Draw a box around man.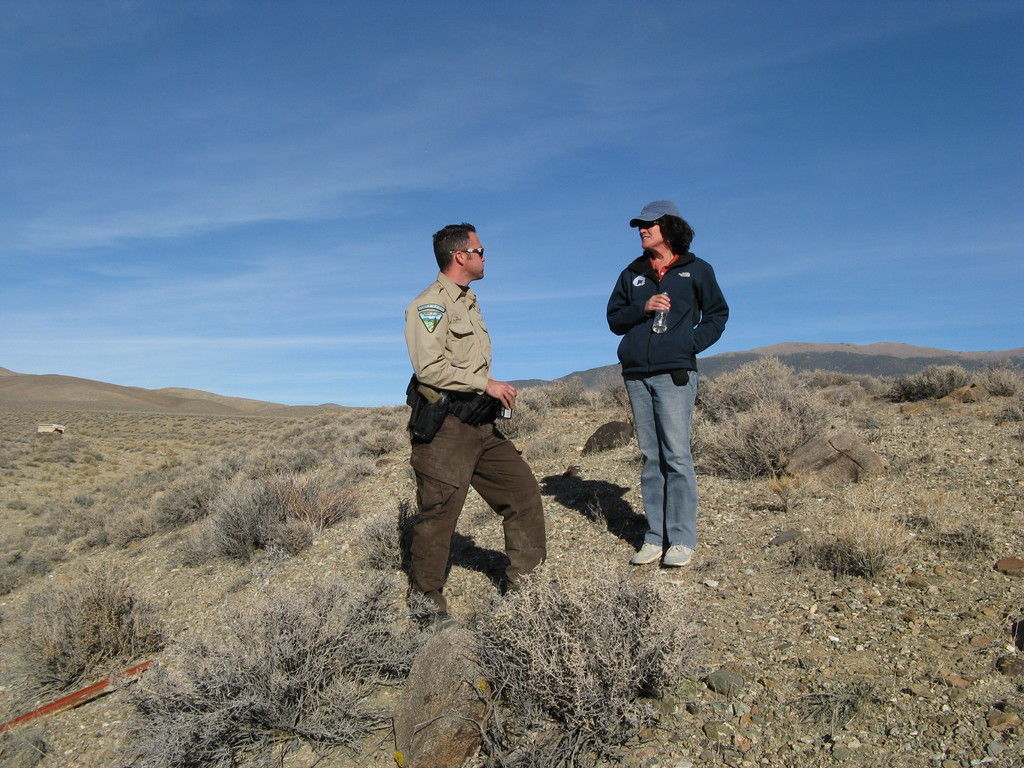
locate(401, 221, 559, 618).
